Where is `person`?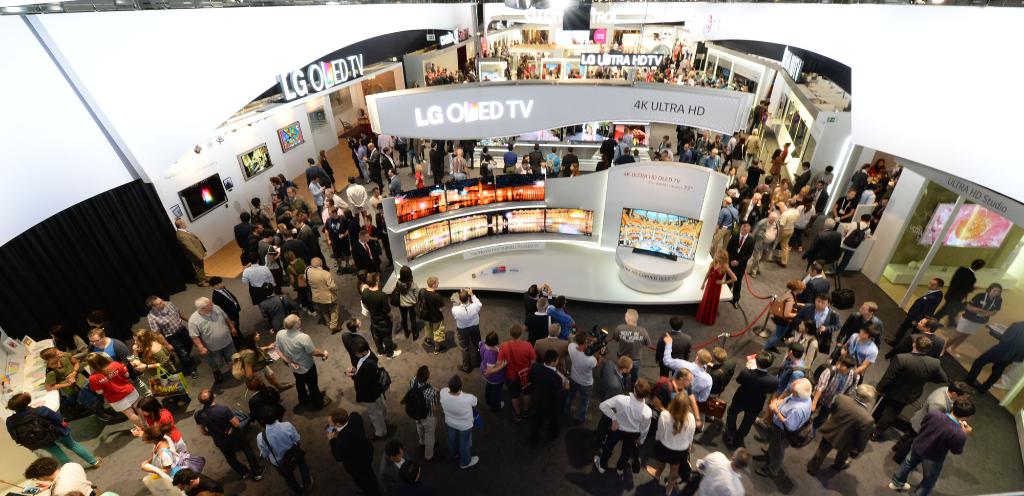
{"left": 753, "top": 376, "right": 813, "bottom": 478}.
